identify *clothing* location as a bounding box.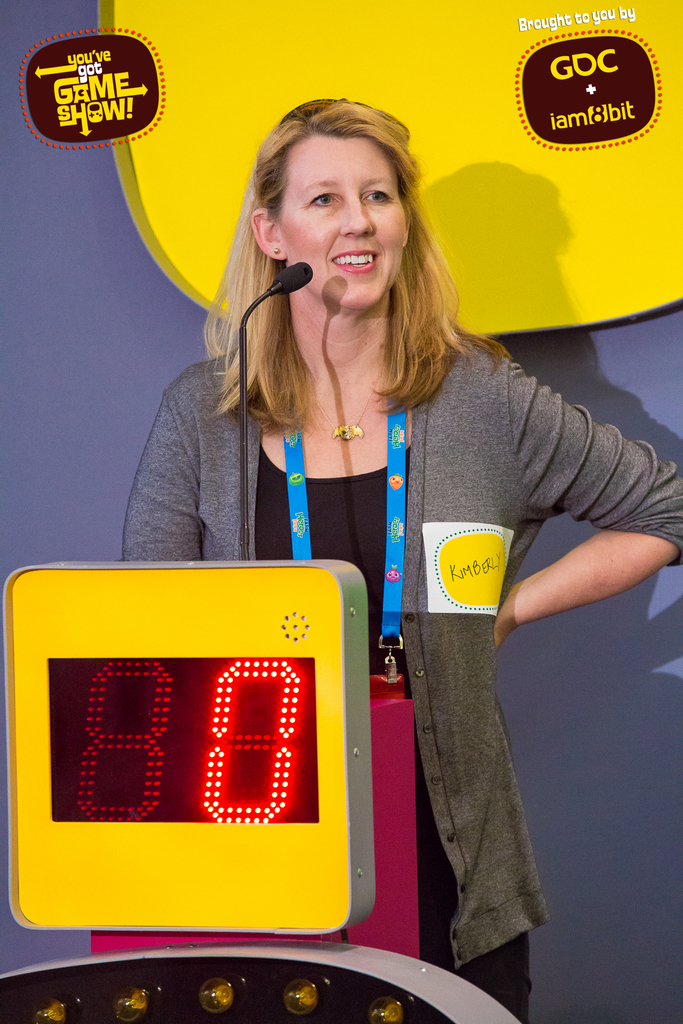
(x1=106, y1=273, x2=629, y2=954).
